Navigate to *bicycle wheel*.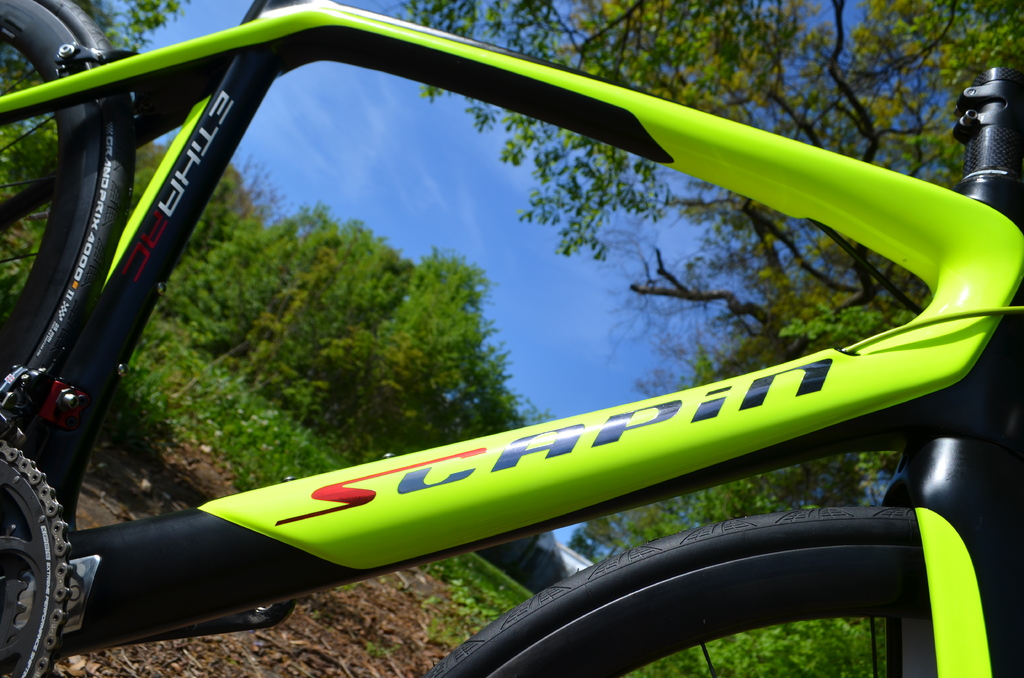
Navigation target: Rect(0, 0, 104, 360).
